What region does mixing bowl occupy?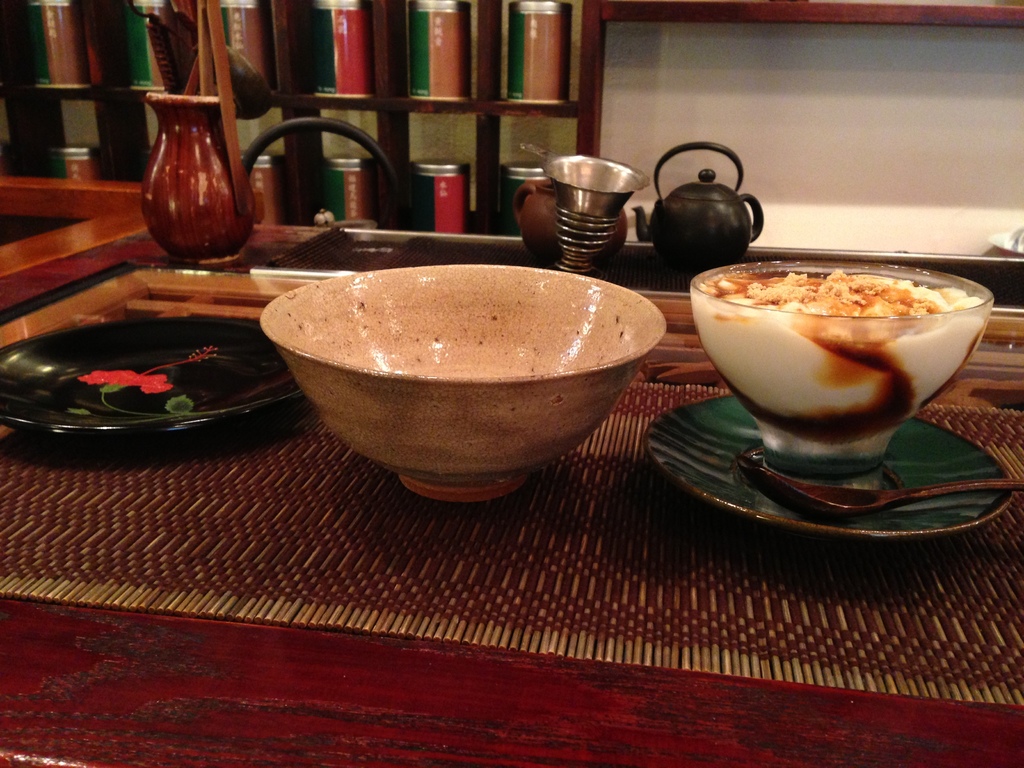
bbox(258, 262, 668, 502).
